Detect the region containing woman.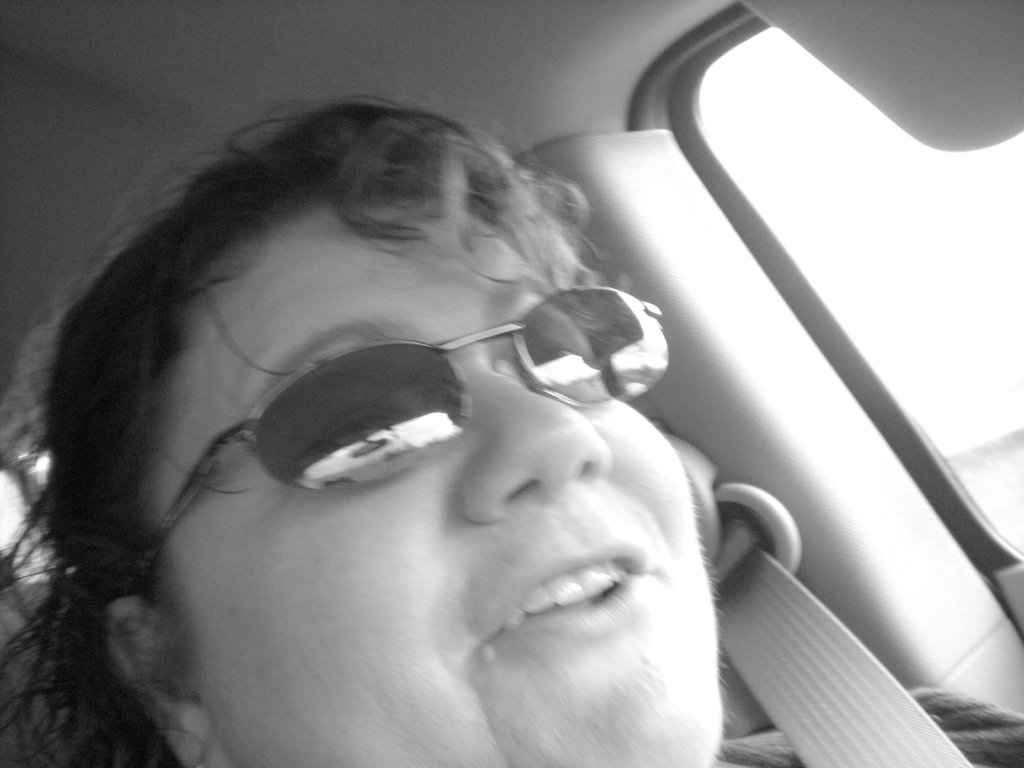
x1=0, y1=89, x2=1023, y2=767.
